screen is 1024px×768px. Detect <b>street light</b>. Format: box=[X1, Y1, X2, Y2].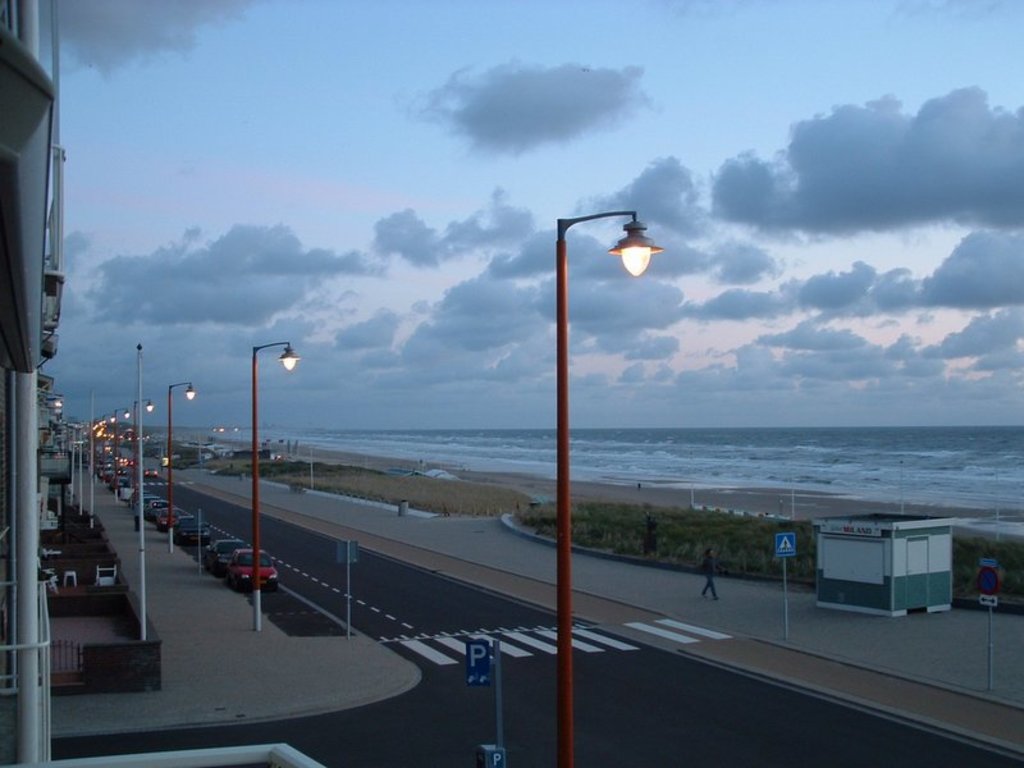
box=[116, 408, 136, 494].
